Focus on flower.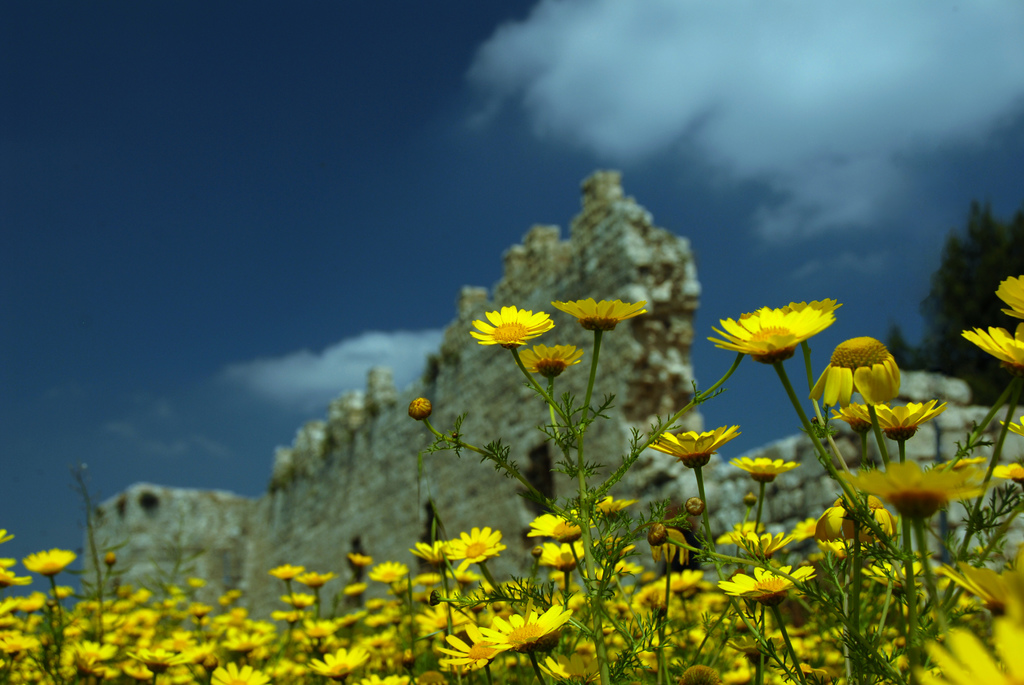
Focused at (551, 295, 652, 331).
